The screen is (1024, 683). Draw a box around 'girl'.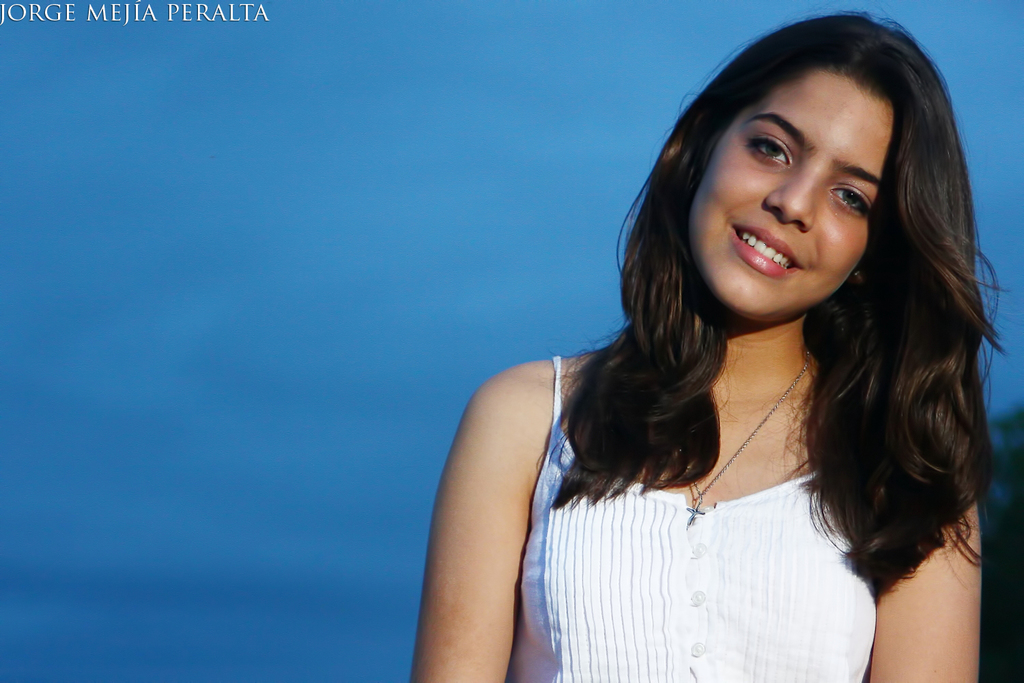
rect(429, 4, 982, 682).
